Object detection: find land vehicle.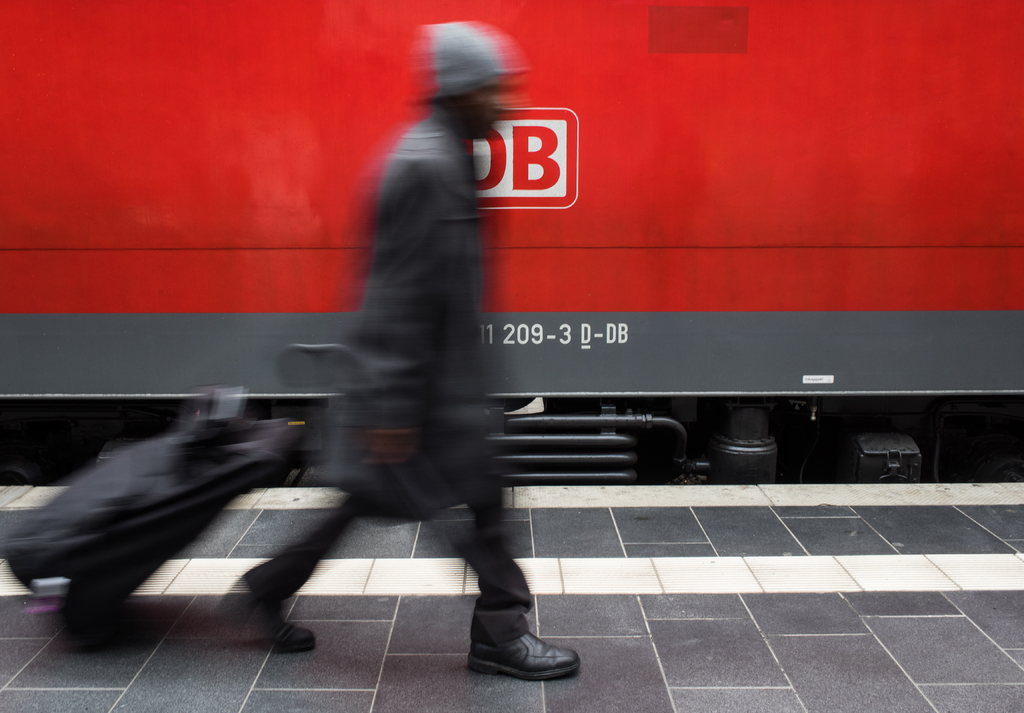
bbox=[0, 0, 1023, 484].
